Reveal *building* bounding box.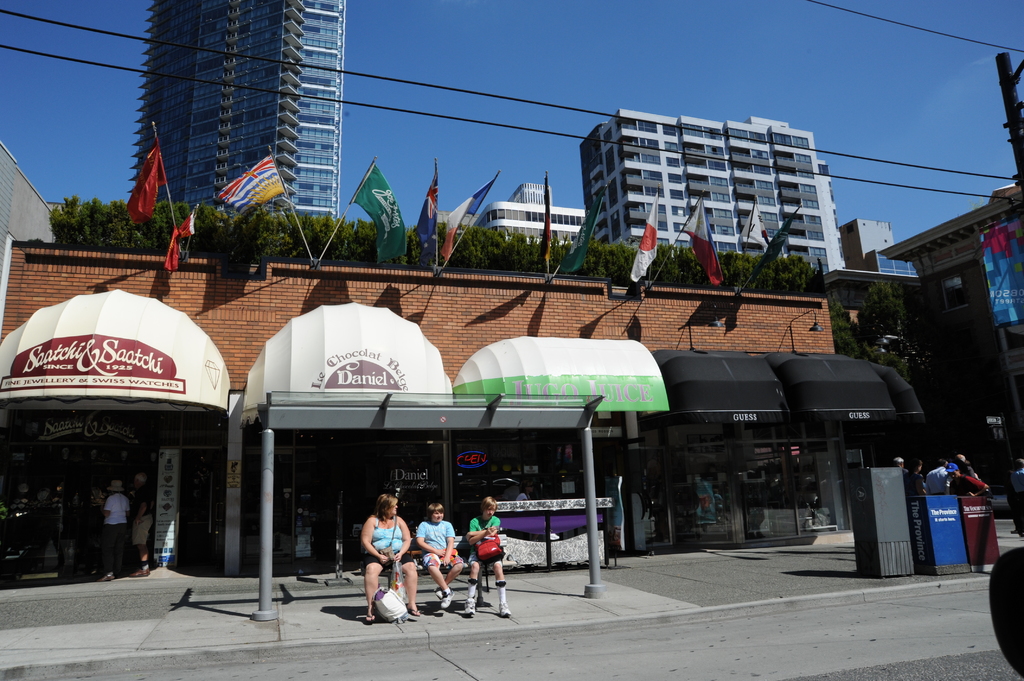
Revealed: (838,218,897,263).
